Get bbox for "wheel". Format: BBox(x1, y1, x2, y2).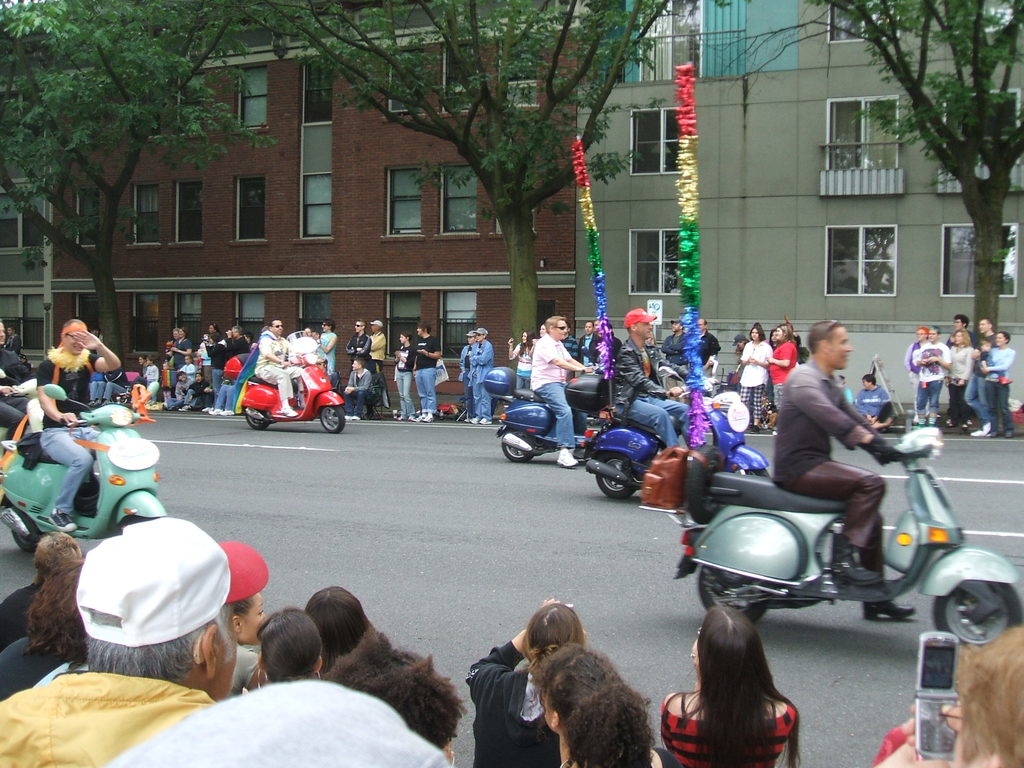
BBox(935, 582, 1011, 674).
